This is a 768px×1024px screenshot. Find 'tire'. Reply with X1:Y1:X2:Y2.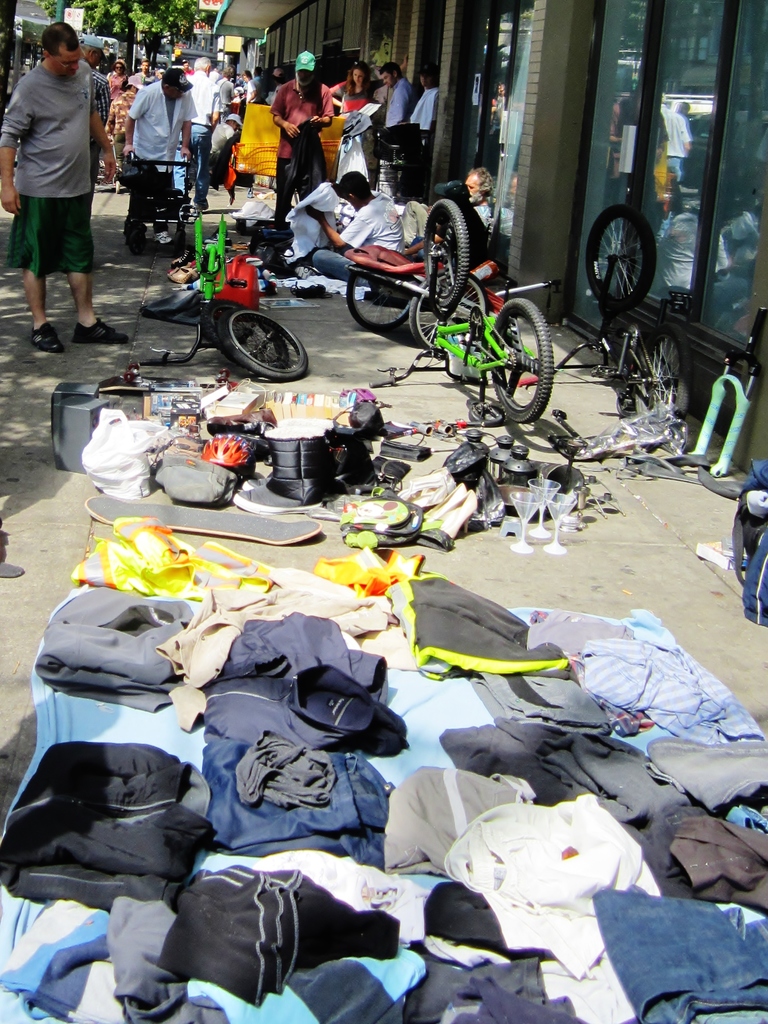
345:259:420:331.
